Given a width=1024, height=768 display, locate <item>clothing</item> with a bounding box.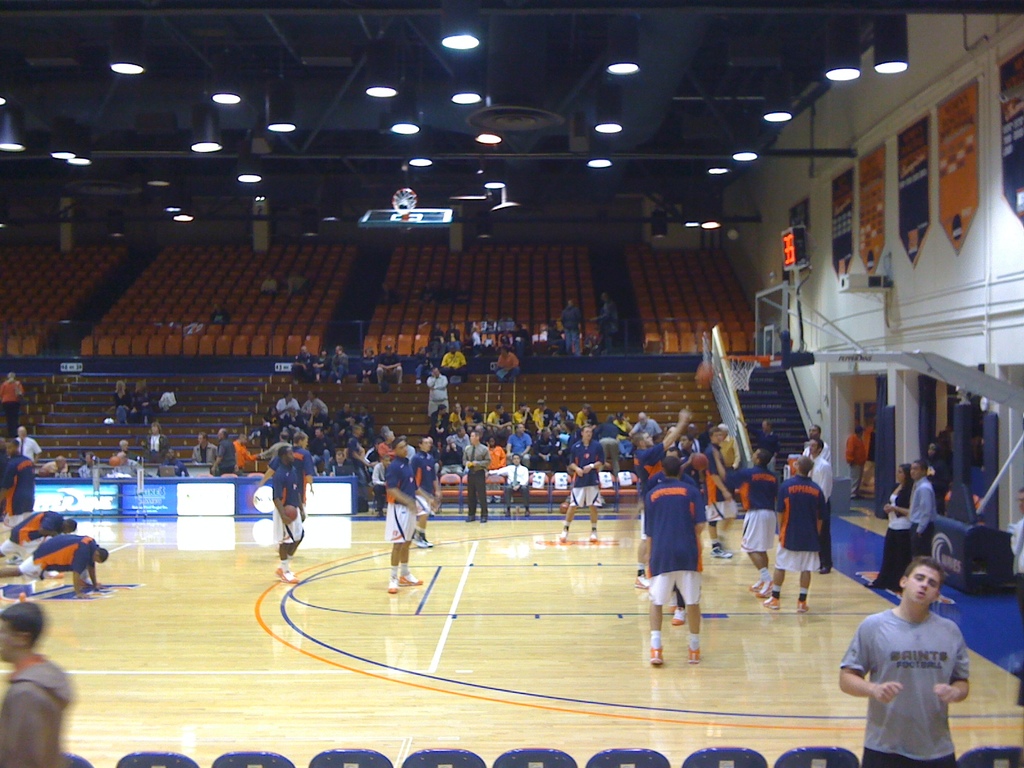
Located: detection(11, 528, 99, 569).
